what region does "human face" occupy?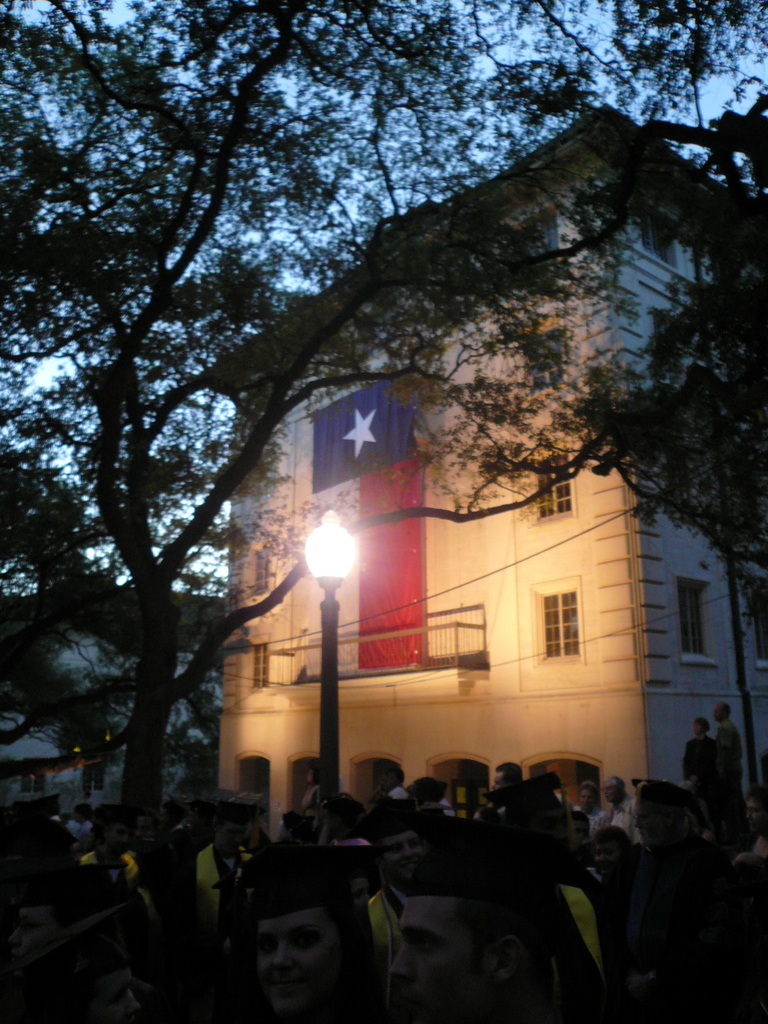
bbox(380, 831, 429, 888).
